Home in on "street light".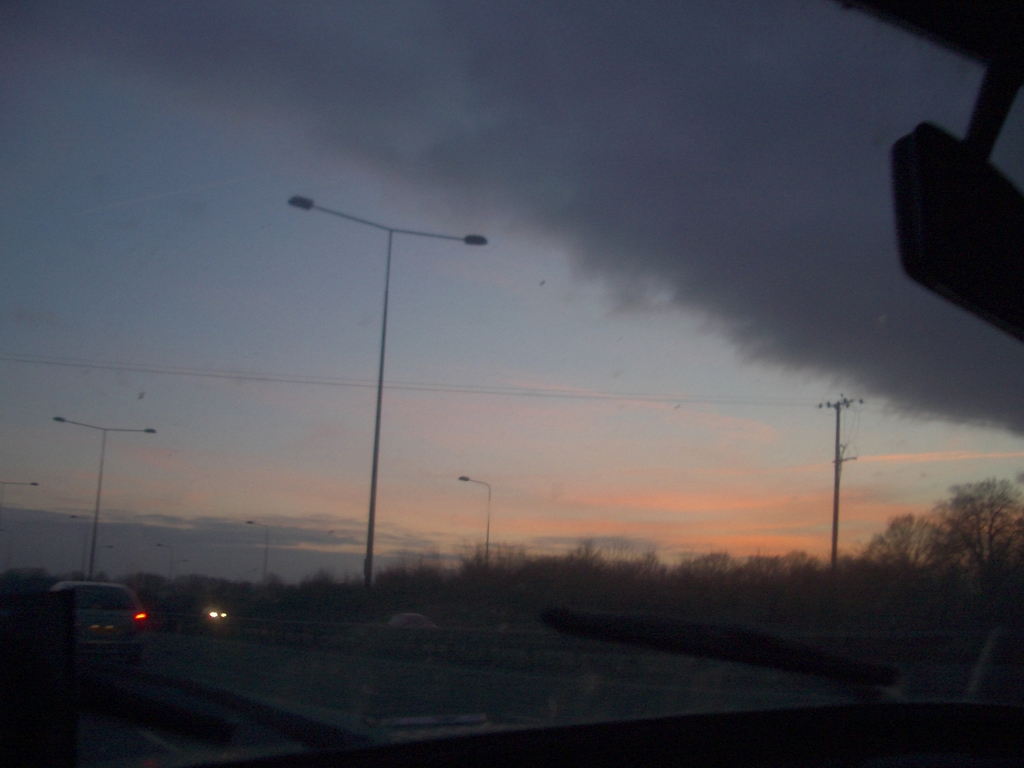
Homed in at 52, 415, 161, 591.
